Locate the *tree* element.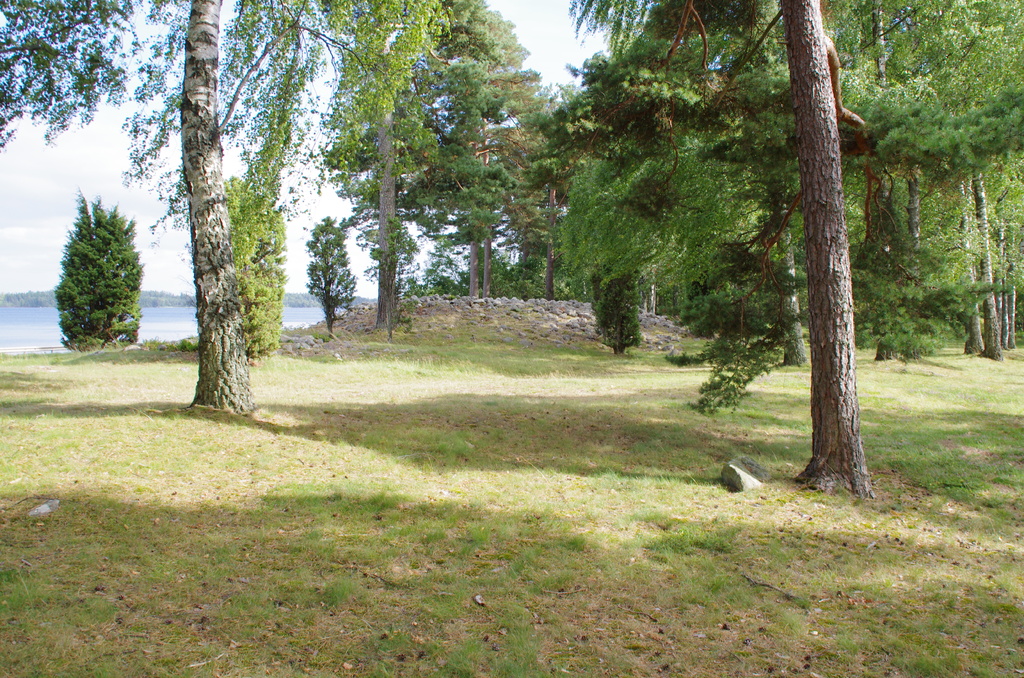
Element bbox: box(46, 183, 139, 359).
